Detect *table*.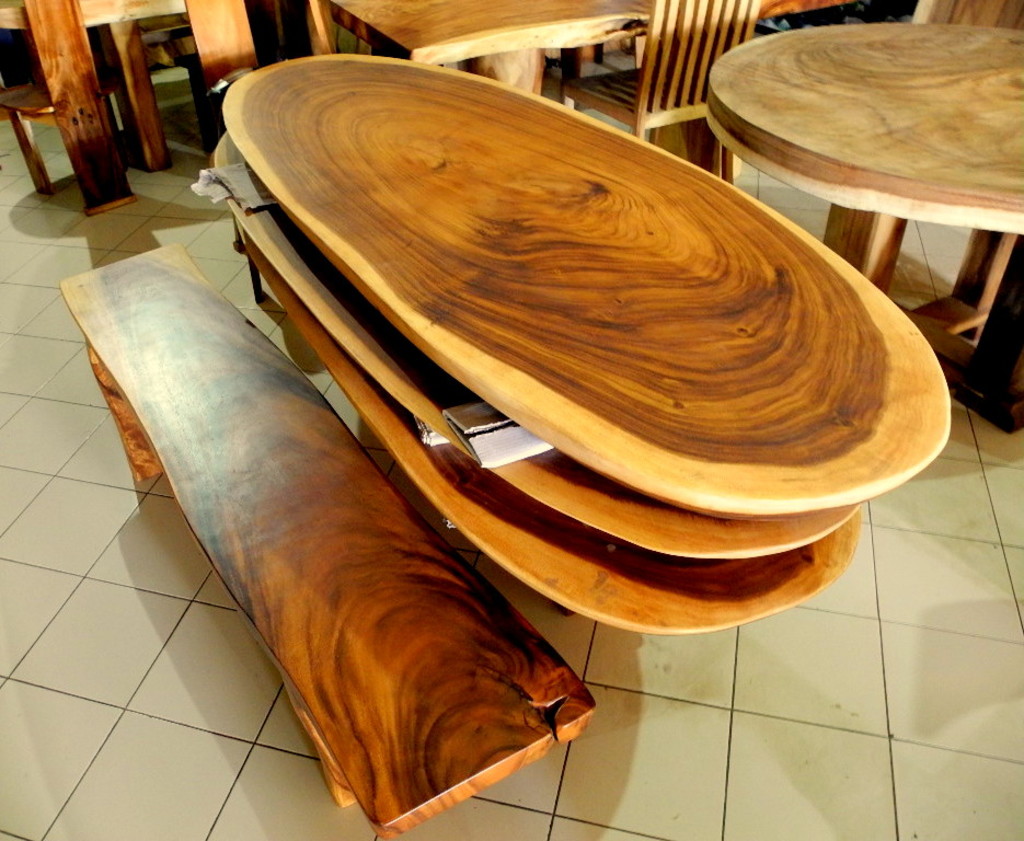
Detected at pyautogui.locateOnScreen(333, 0, 864, 96).
